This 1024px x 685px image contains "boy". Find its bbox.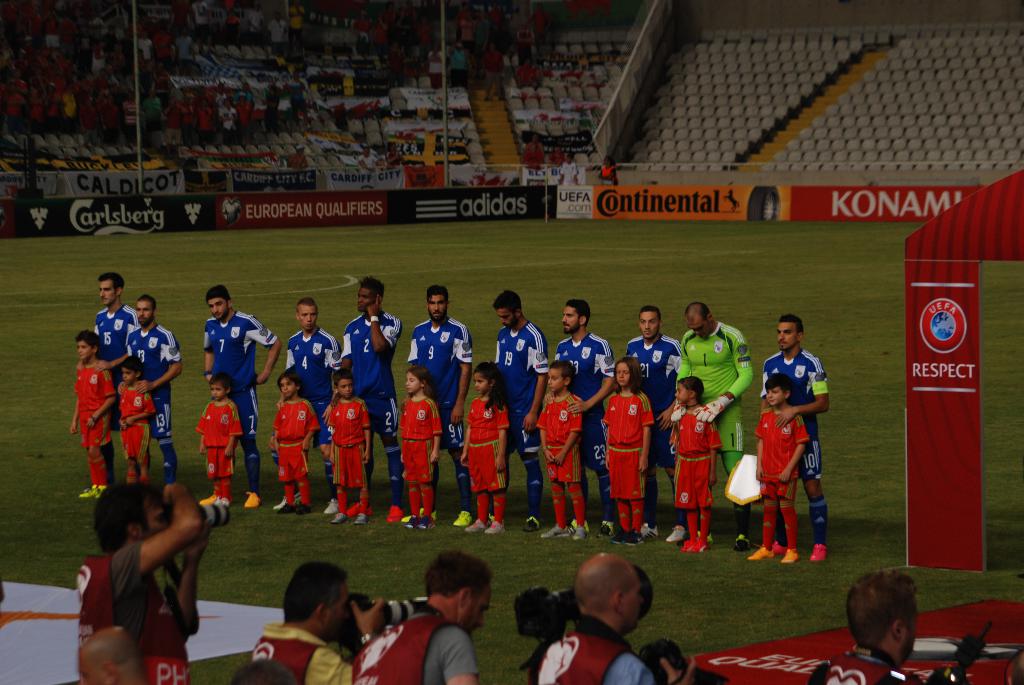
l=750, t=380, r=805, b=564.
